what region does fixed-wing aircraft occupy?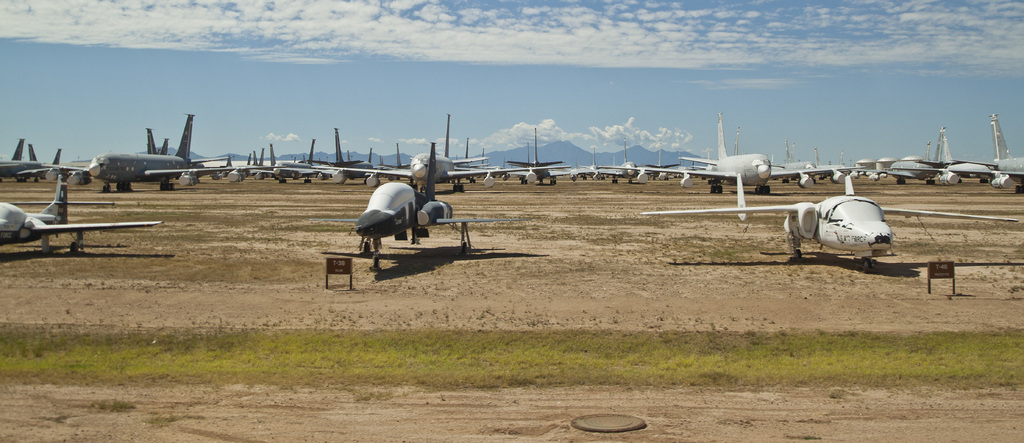
Rect(305, 141, 519, 264).
